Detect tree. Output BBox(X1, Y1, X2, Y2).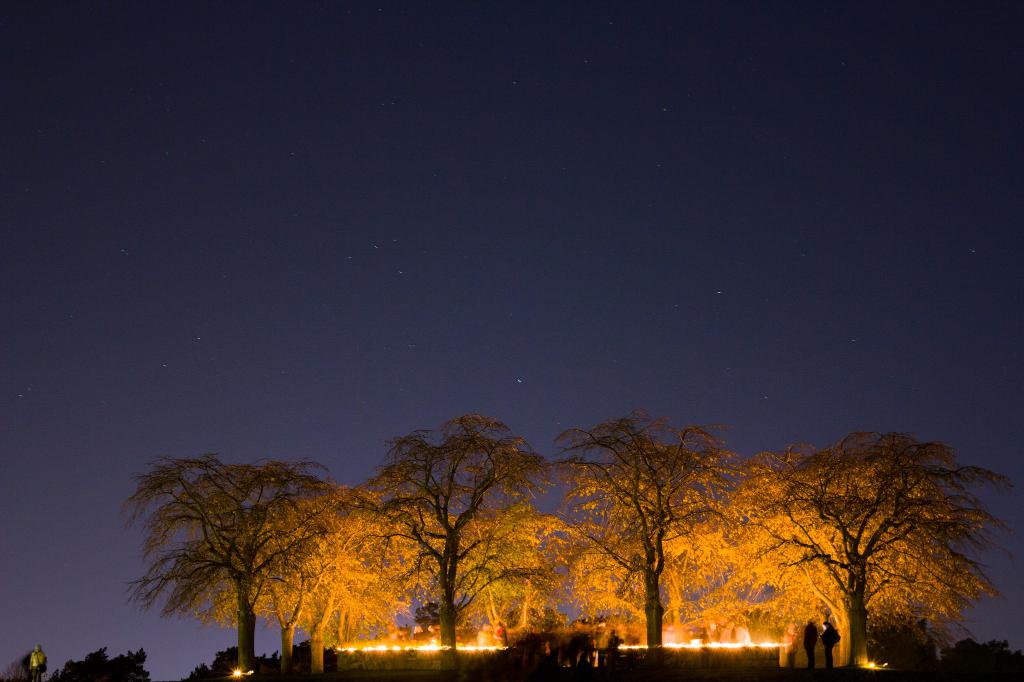
BBox(539, 399, 735, 660).
